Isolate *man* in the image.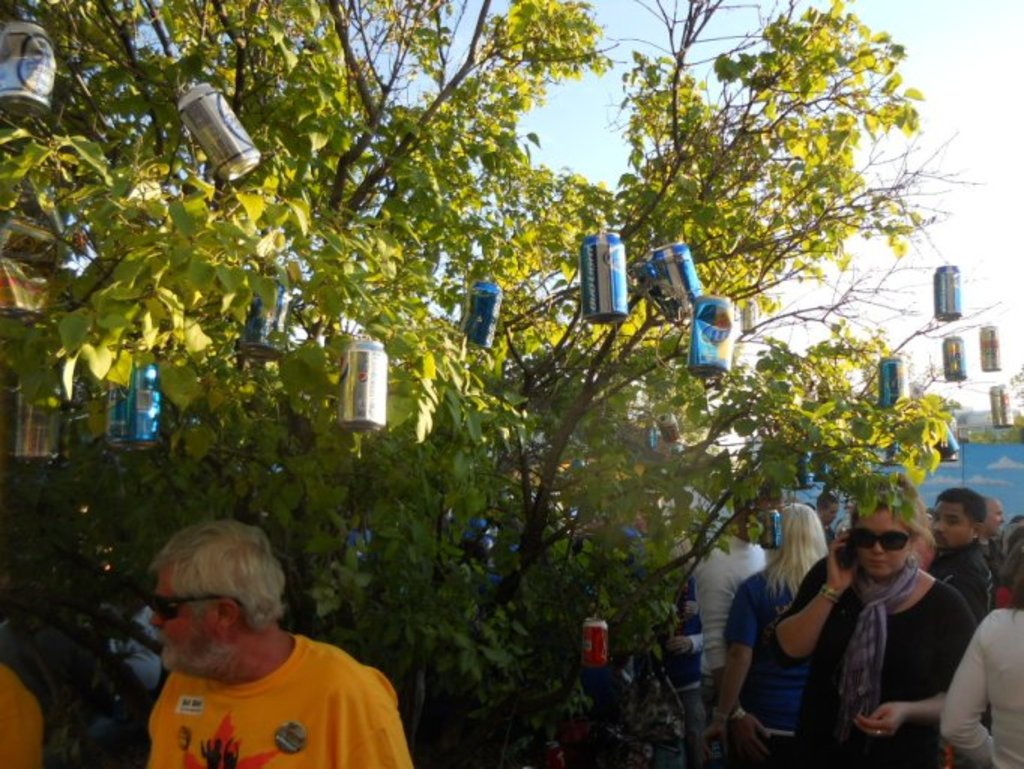
Isolated region: {"left": 683, "top": 509, "right": 781, "bottom": 767}.
